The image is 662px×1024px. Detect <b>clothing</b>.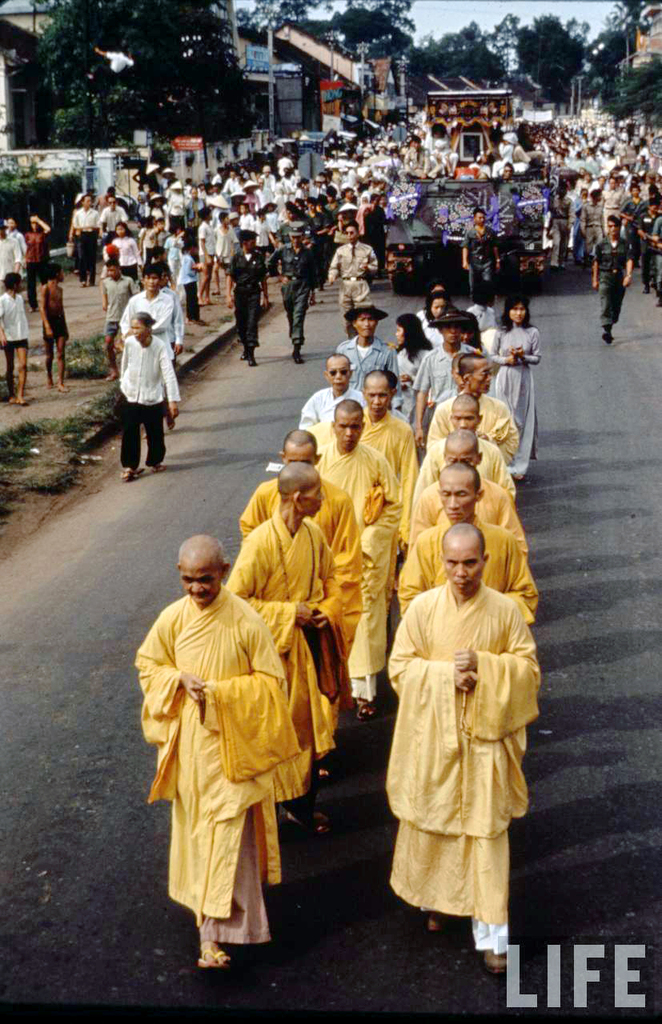
Detection: 377 584 540 959.
